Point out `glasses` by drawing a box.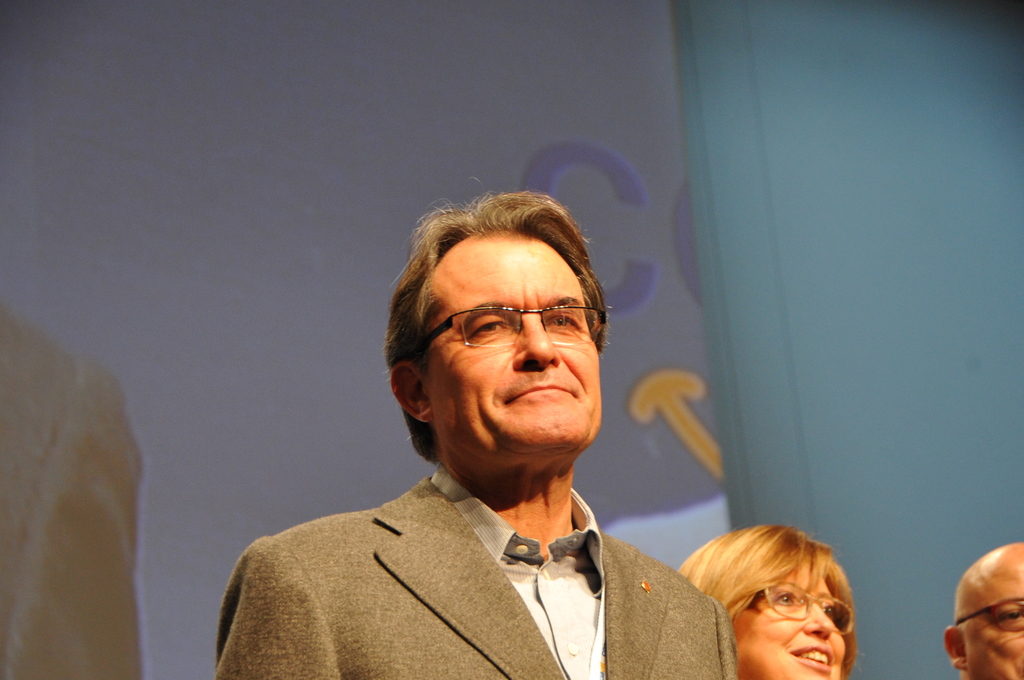
{"left": 431, "top": 299, "right": 596, "bottom": 359}.
